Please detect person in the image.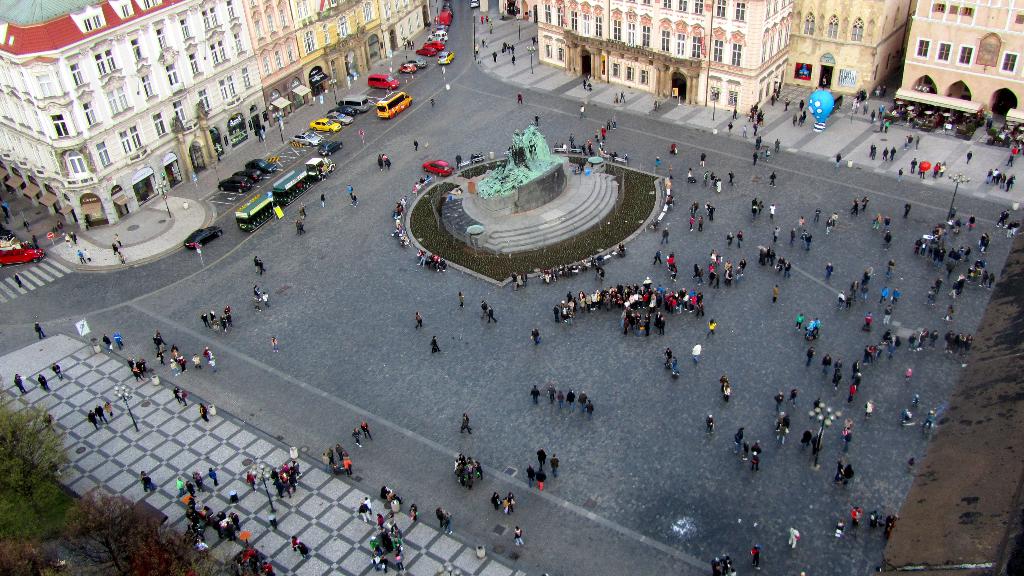
739:230:740:244.
